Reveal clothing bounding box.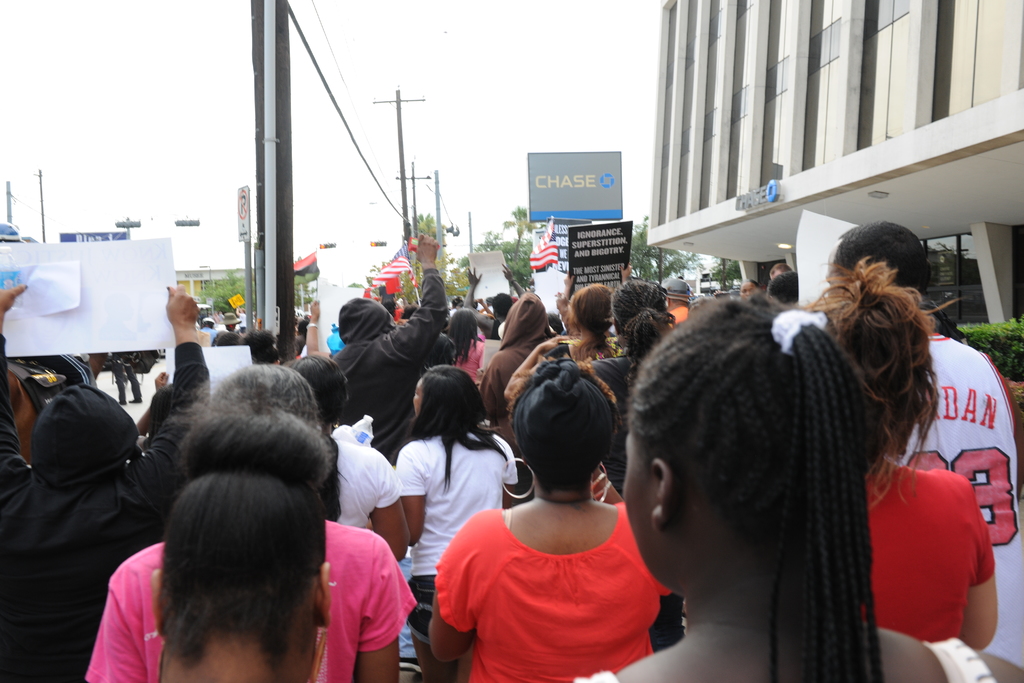
Revealed: <bbox>326, 438, 409, 531</bbox>.
